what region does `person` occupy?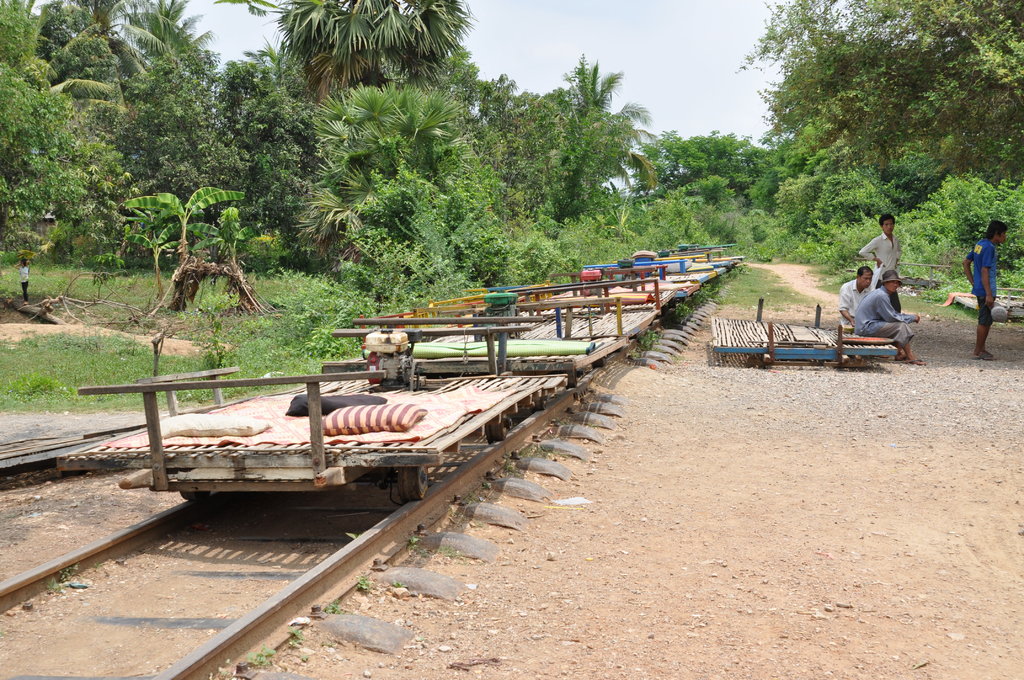
bbox=[841, 263, 880, 332].
